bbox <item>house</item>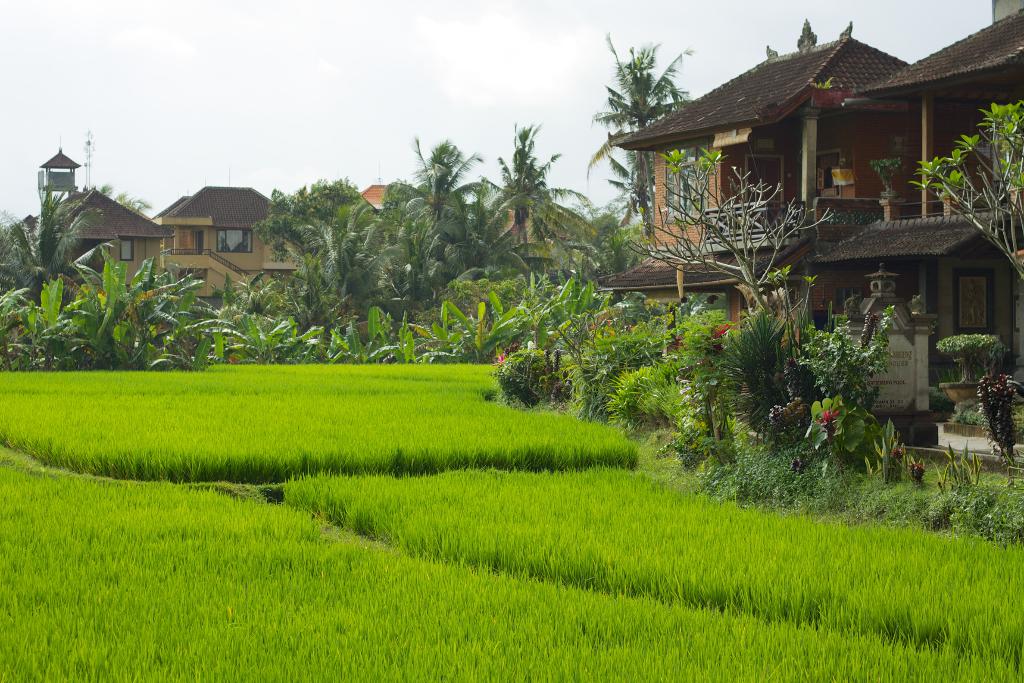
[left=594, top=21, right=992, bottom=415]
